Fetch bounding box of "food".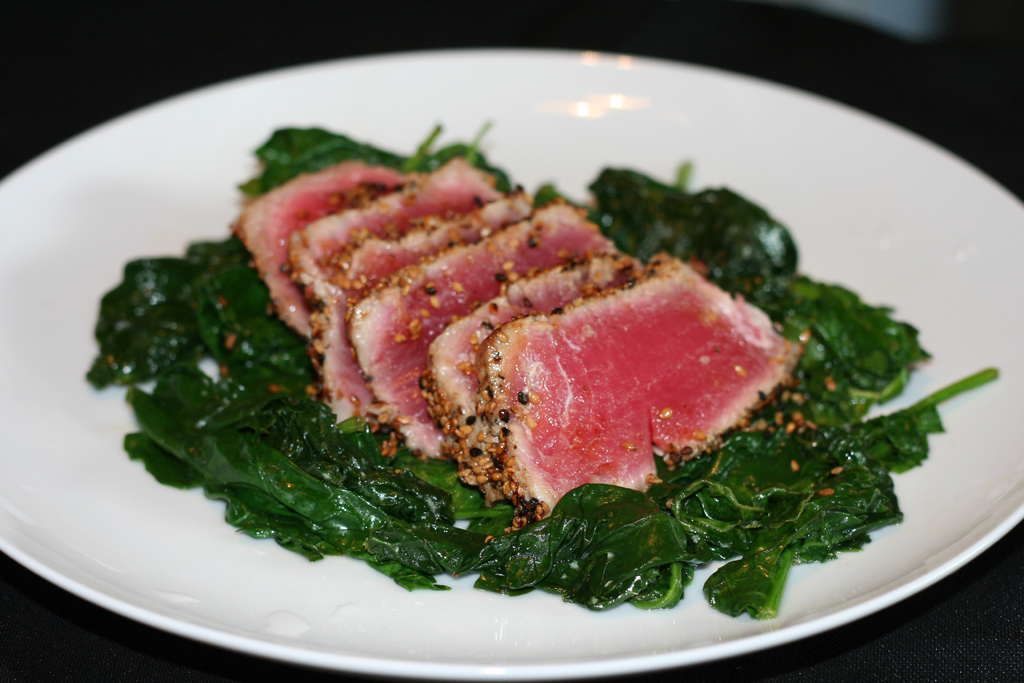
Bbox: left=276, top=153, right=501, bottom=299.
